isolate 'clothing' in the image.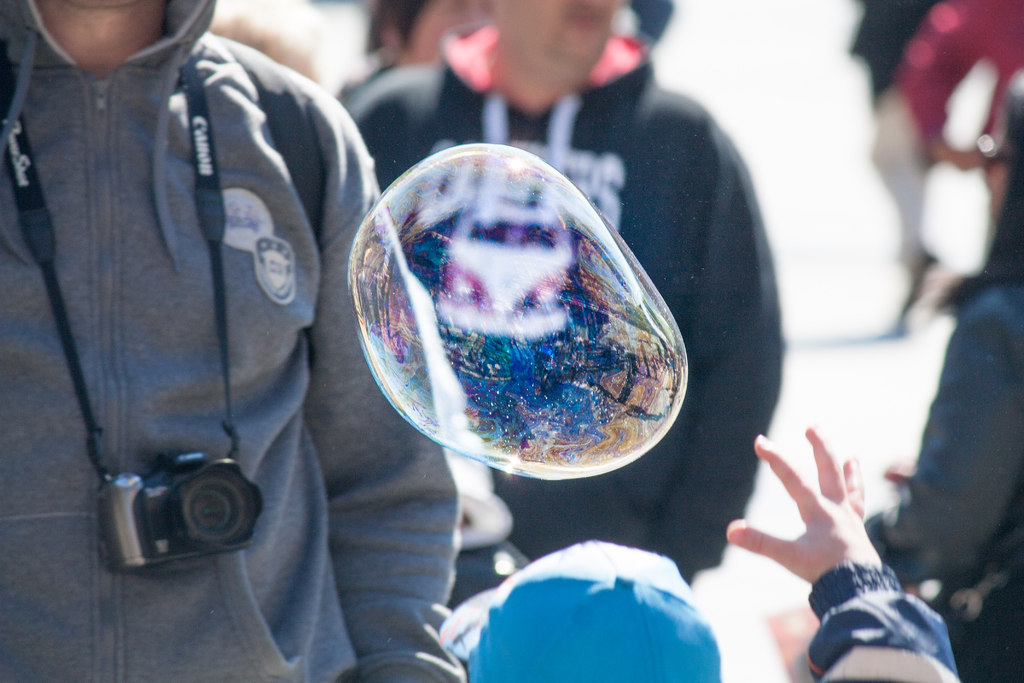
Isolated region: <bbox>343, 16, 790, 597</bbox>.
